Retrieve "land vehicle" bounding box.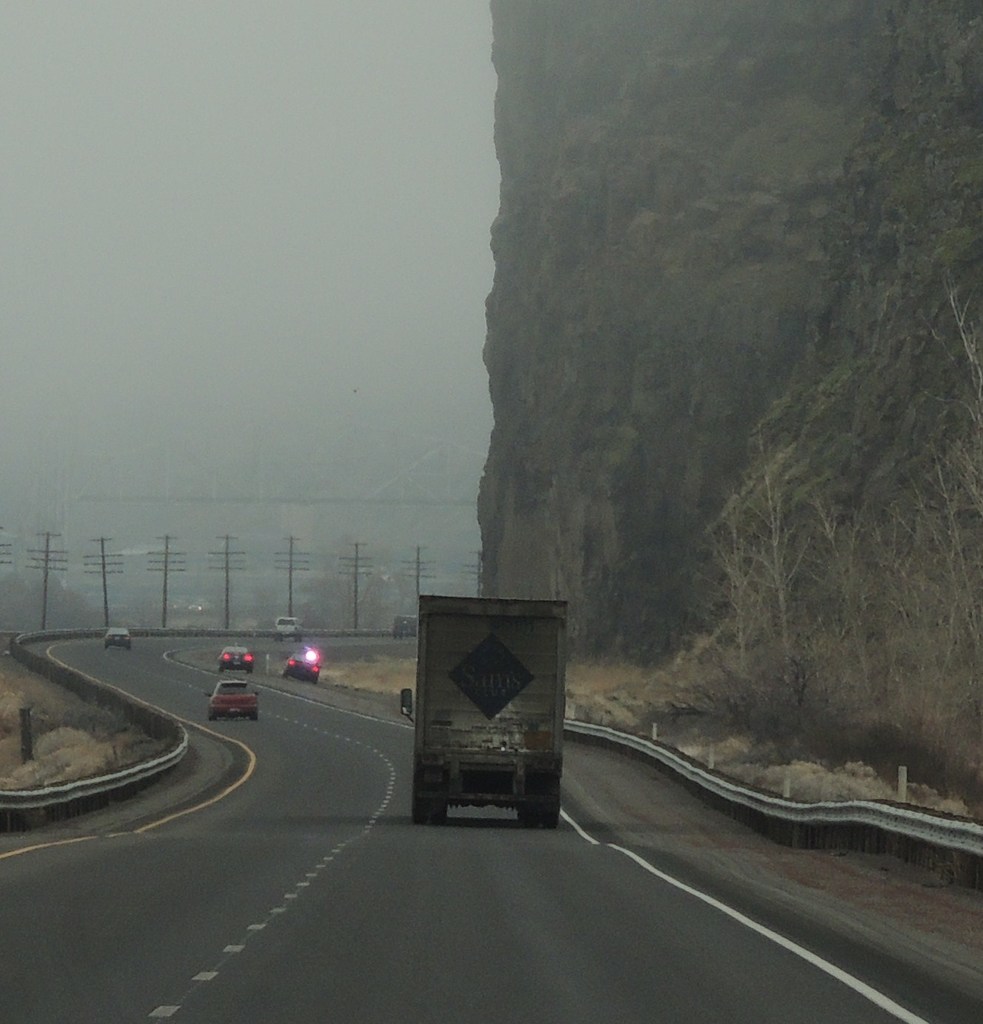
Bounding box: <region>278, 645, 318, 686</region>.
